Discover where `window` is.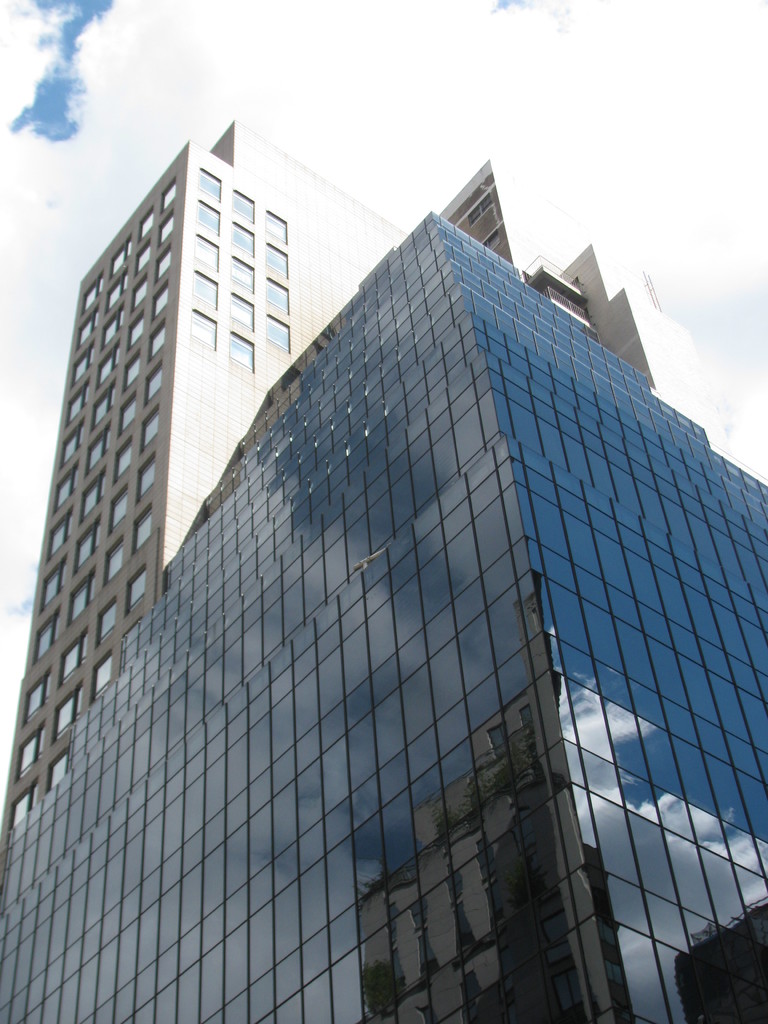
Discovered at [46, 515, 68, 556].
